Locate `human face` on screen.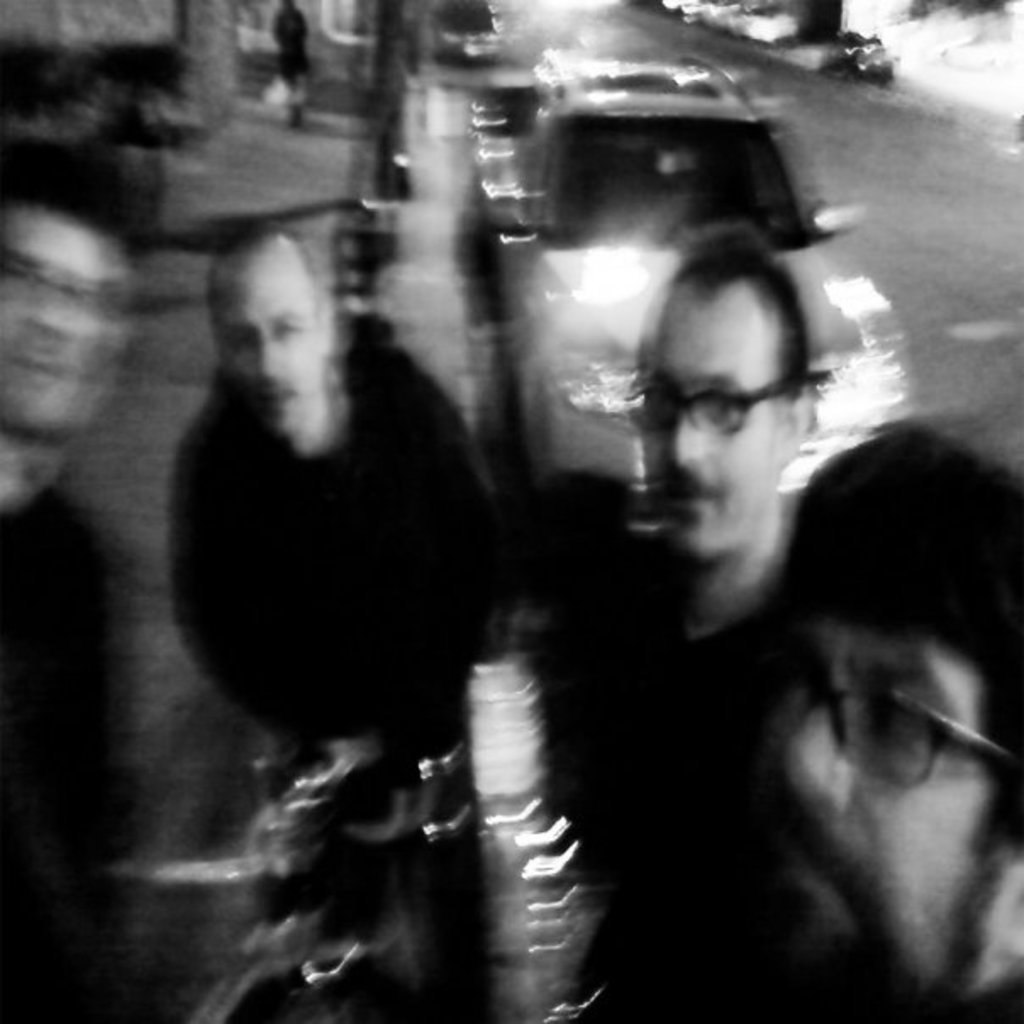
On screen at 637 332 773 561.
